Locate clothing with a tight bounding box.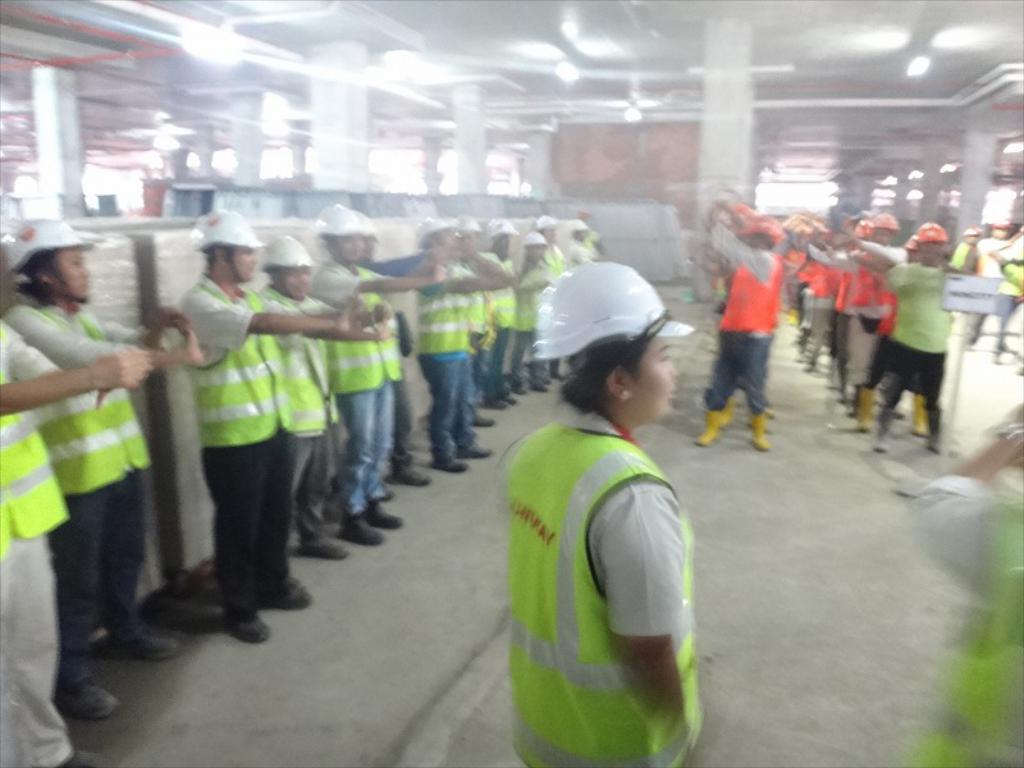
312 261 408 520.
